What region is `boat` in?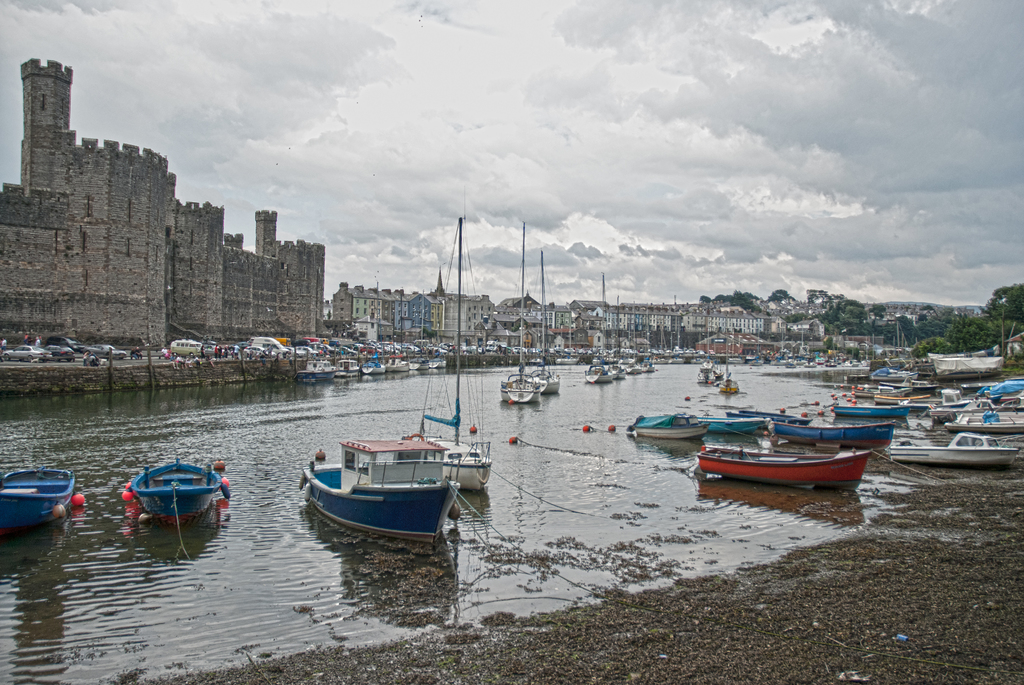
[left=637, top=306, right=655, bottom=371].
